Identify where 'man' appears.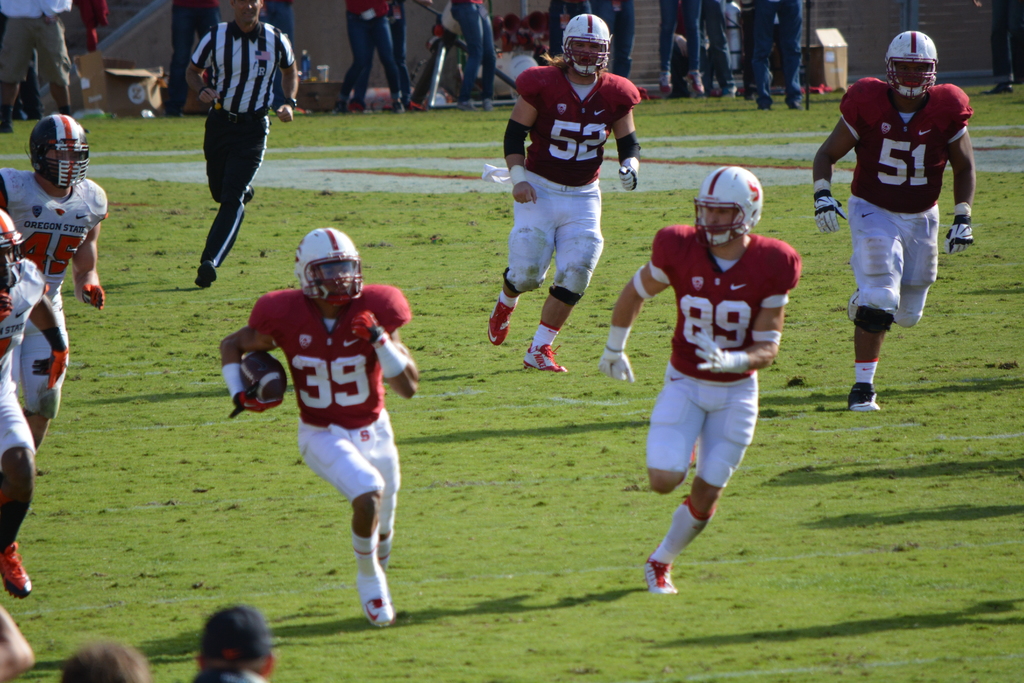
Appears at 231, 231, 442, 624.
